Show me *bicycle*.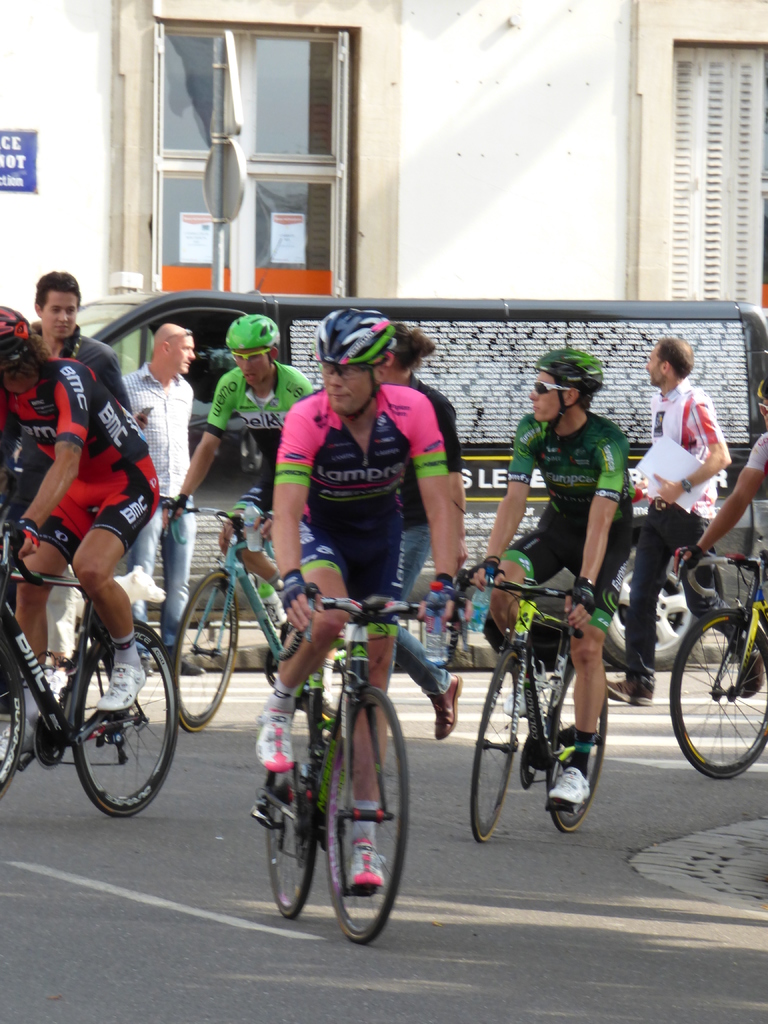
*bicycle* is here: box(172, 498, 353, 744).
